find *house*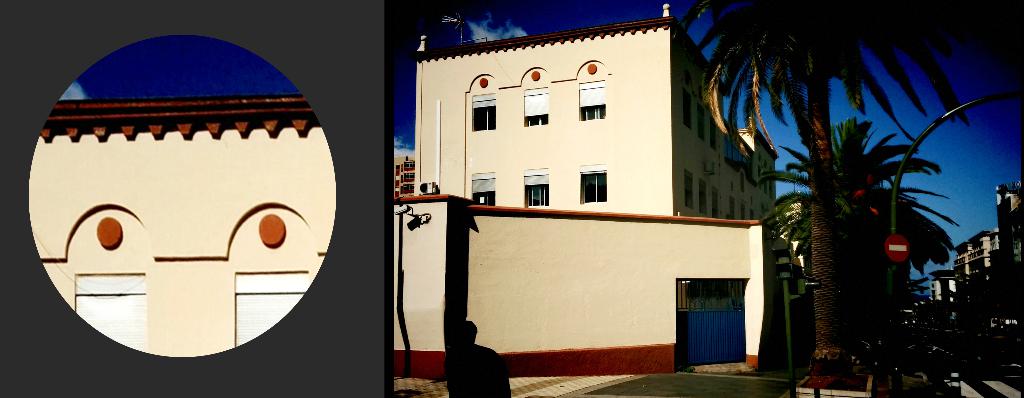
locate(26, 101, 333, 360)
